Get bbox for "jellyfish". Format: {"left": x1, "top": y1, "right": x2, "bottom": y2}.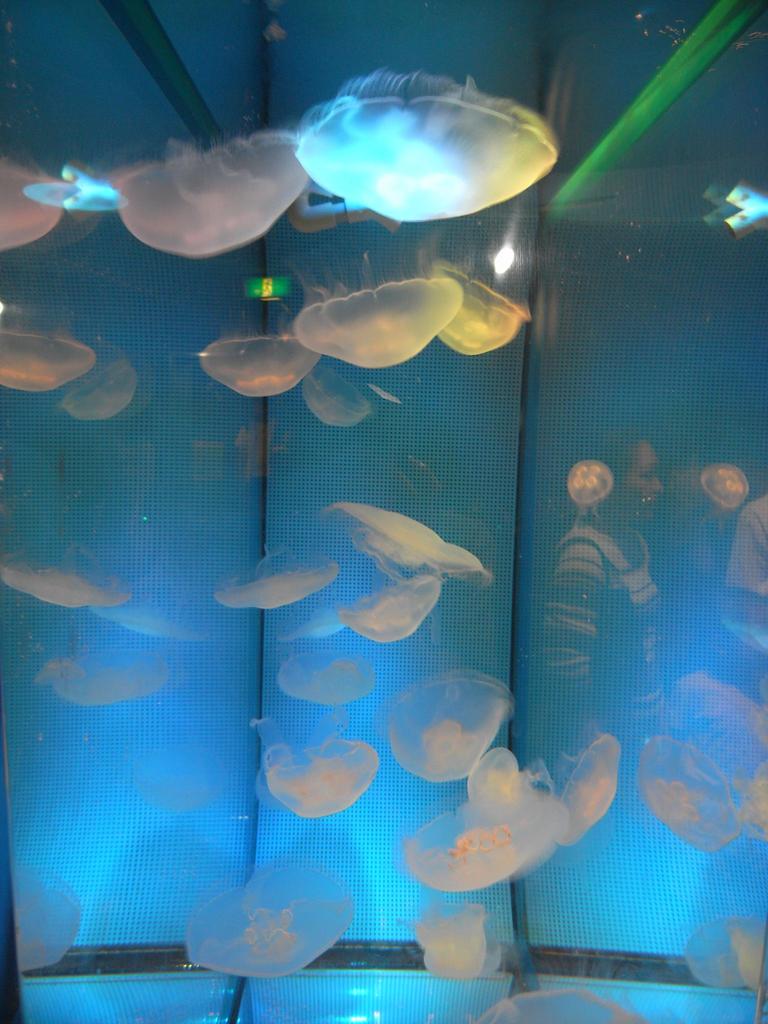
{"left": 184, "top": 860, "right": 353, "bottom": 980}.
